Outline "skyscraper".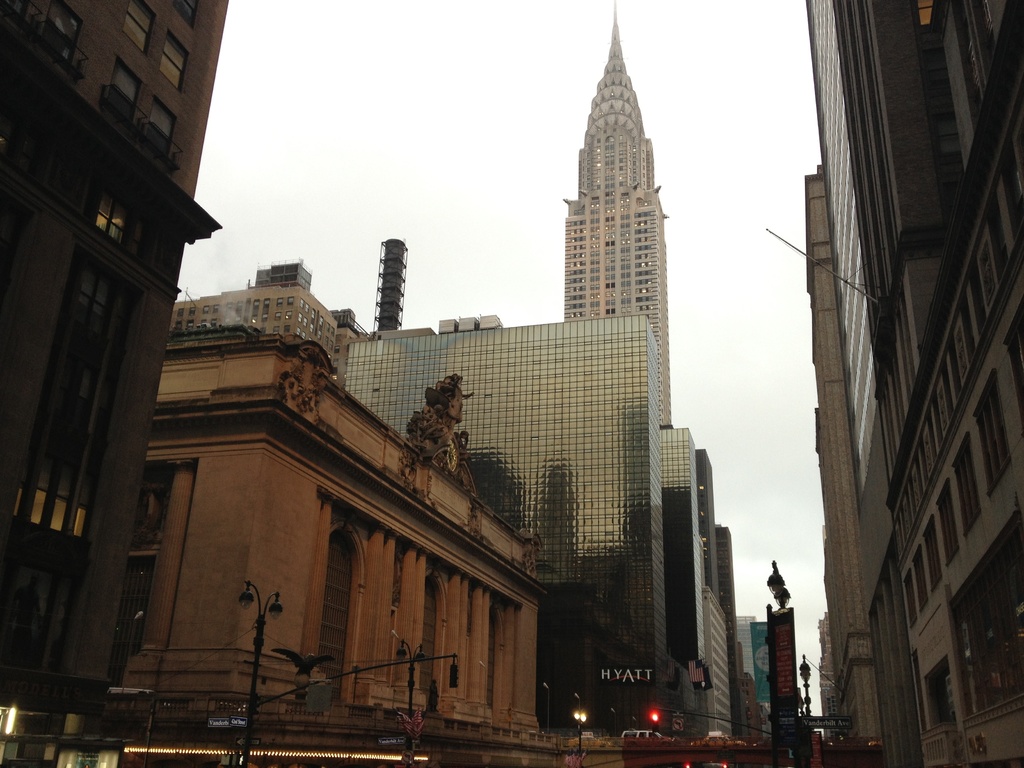
Outline: bbox=(651, 419, 729, 737).
